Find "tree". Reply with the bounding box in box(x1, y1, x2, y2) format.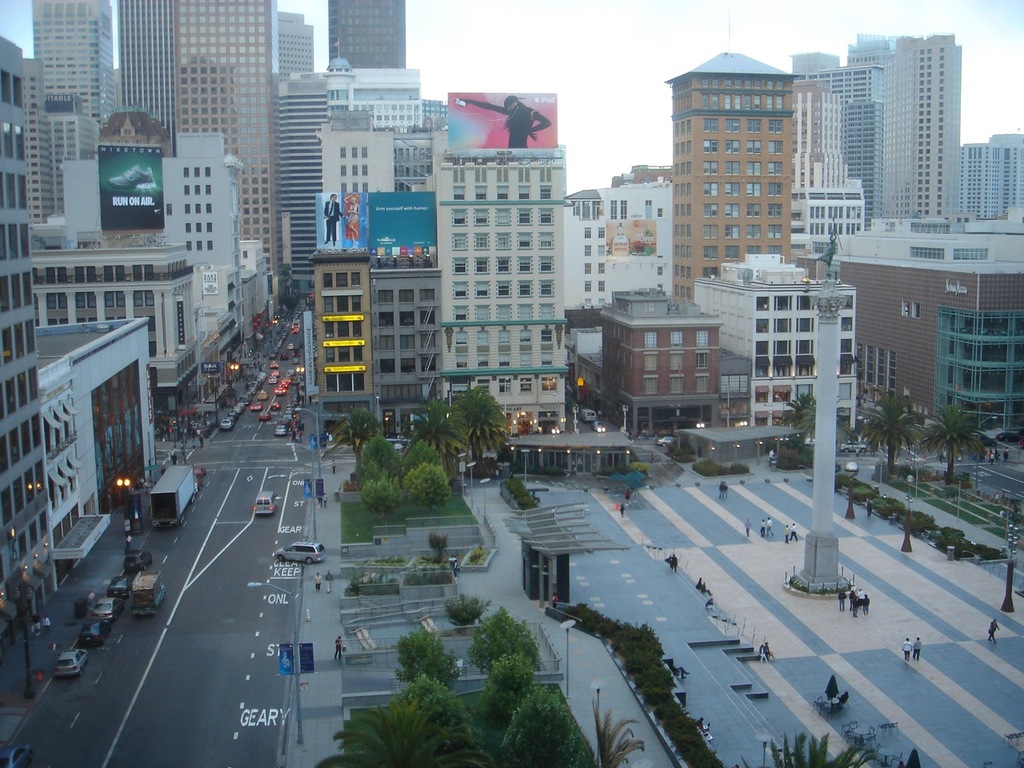
box(402, 397, 470, 490).
